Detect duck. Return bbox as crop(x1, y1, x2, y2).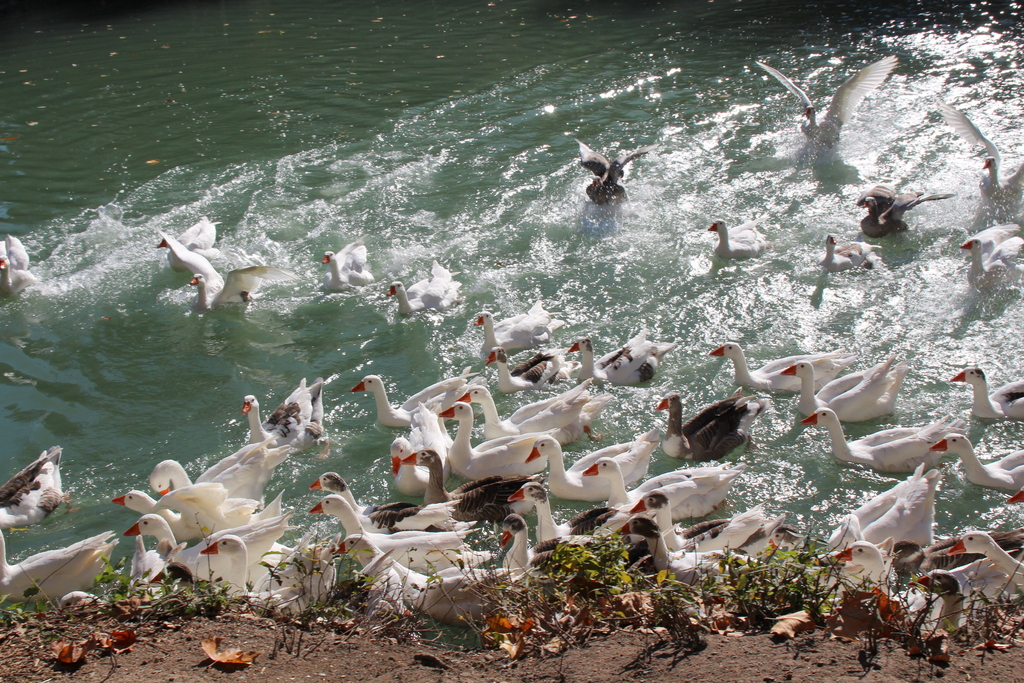
crop(0, 230, 36, 304).
